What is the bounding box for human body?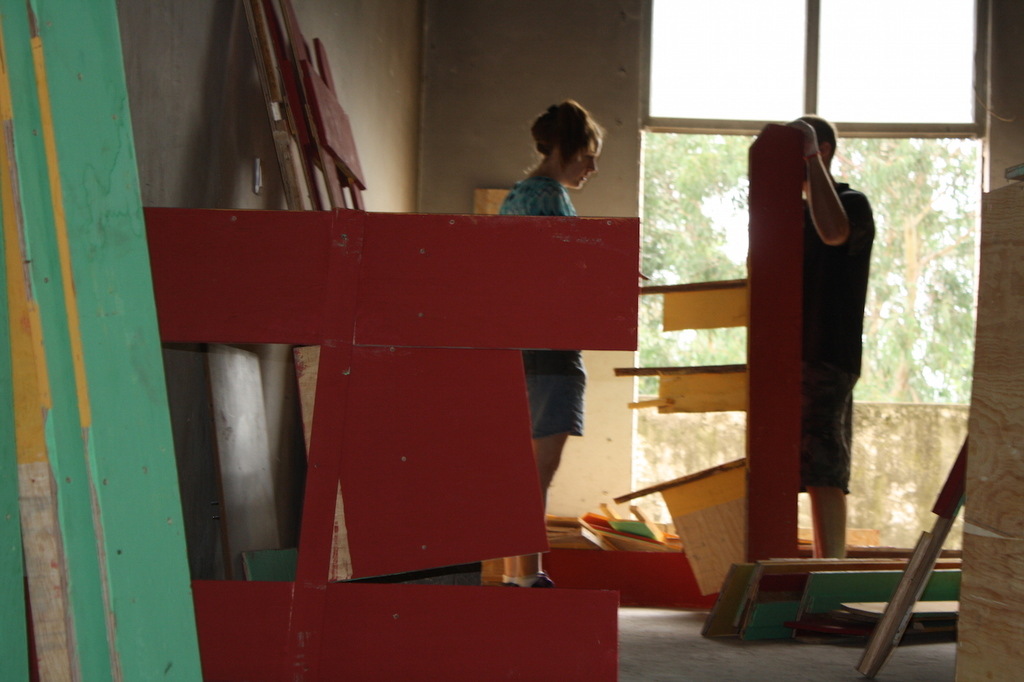
(left=497, top=101, right=649, bottom=592).
